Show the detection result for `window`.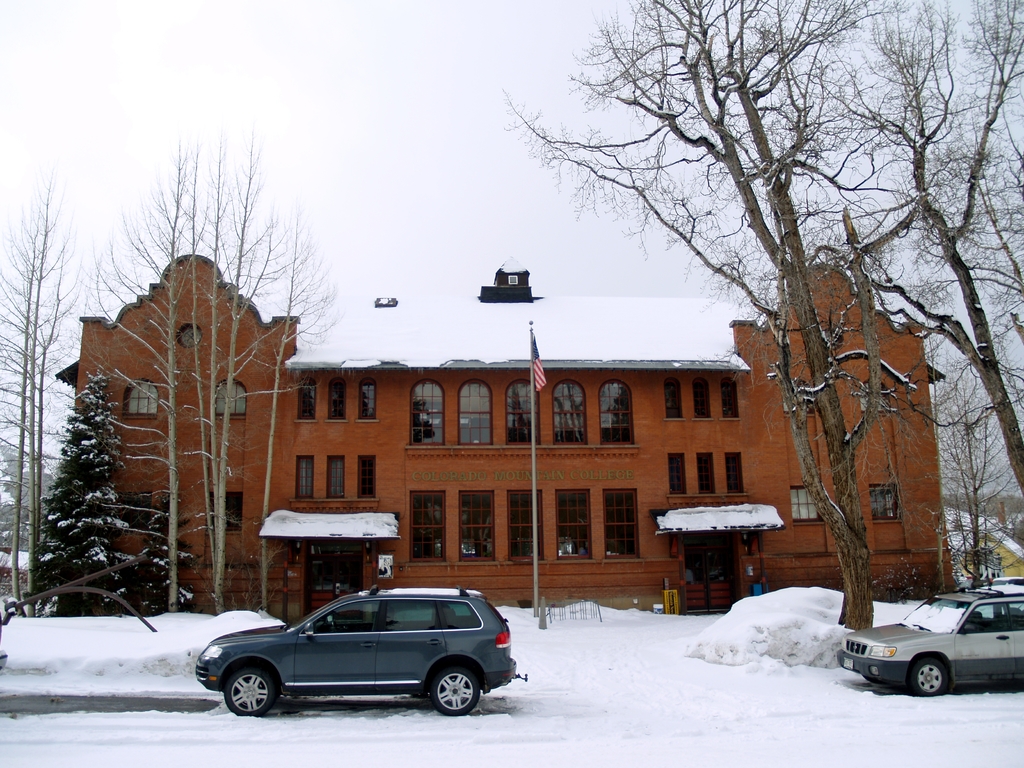
detection(858, 380, 891, 410).
